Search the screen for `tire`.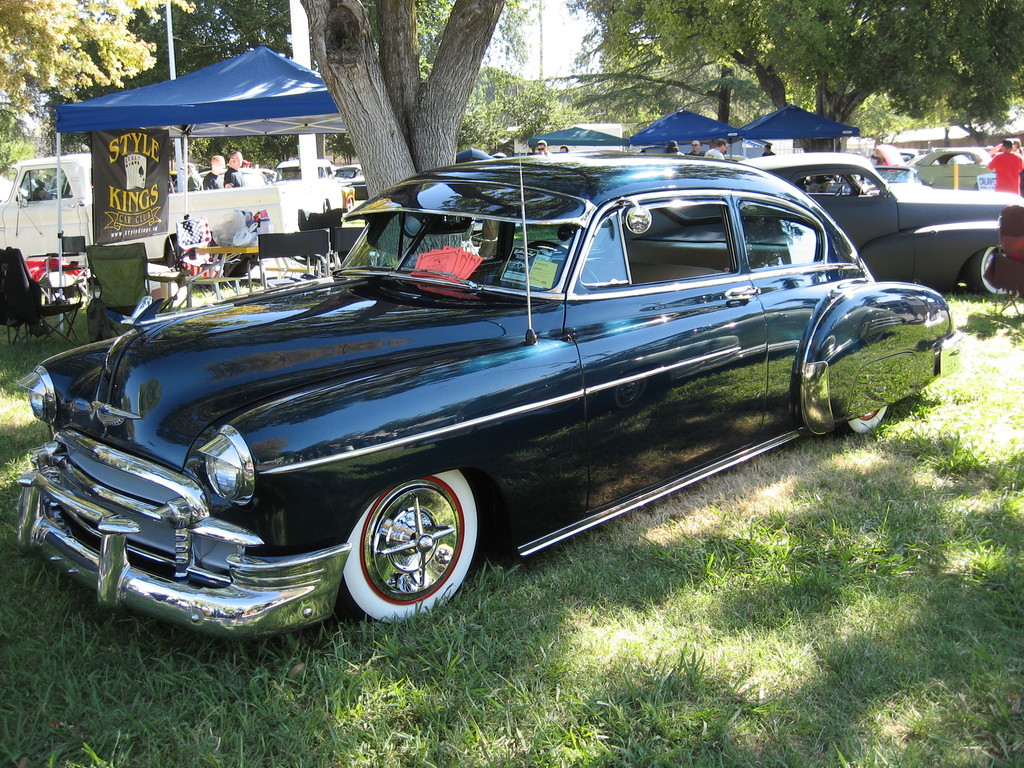
Found at <bbox>831, 322, 895, 431</bbox>.
